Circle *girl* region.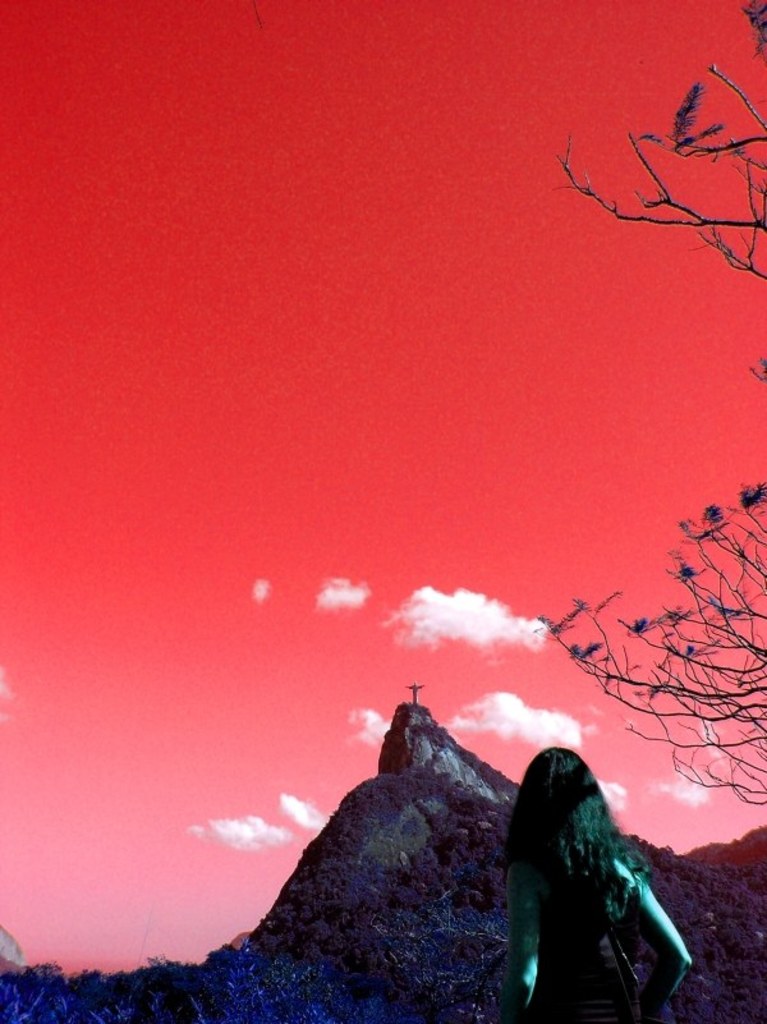
Region: {"x1": 502, "y1": 743, "x2": 679, "y2": 1023}.
